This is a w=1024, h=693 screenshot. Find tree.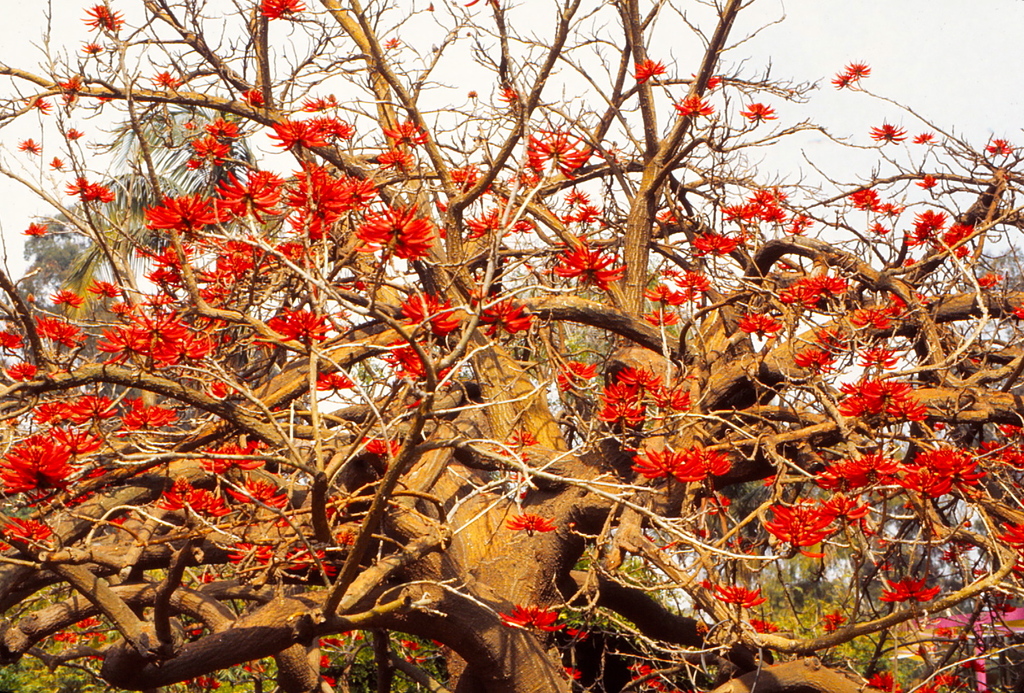
Bounding box: box=[0, 0, 1018, 692].
